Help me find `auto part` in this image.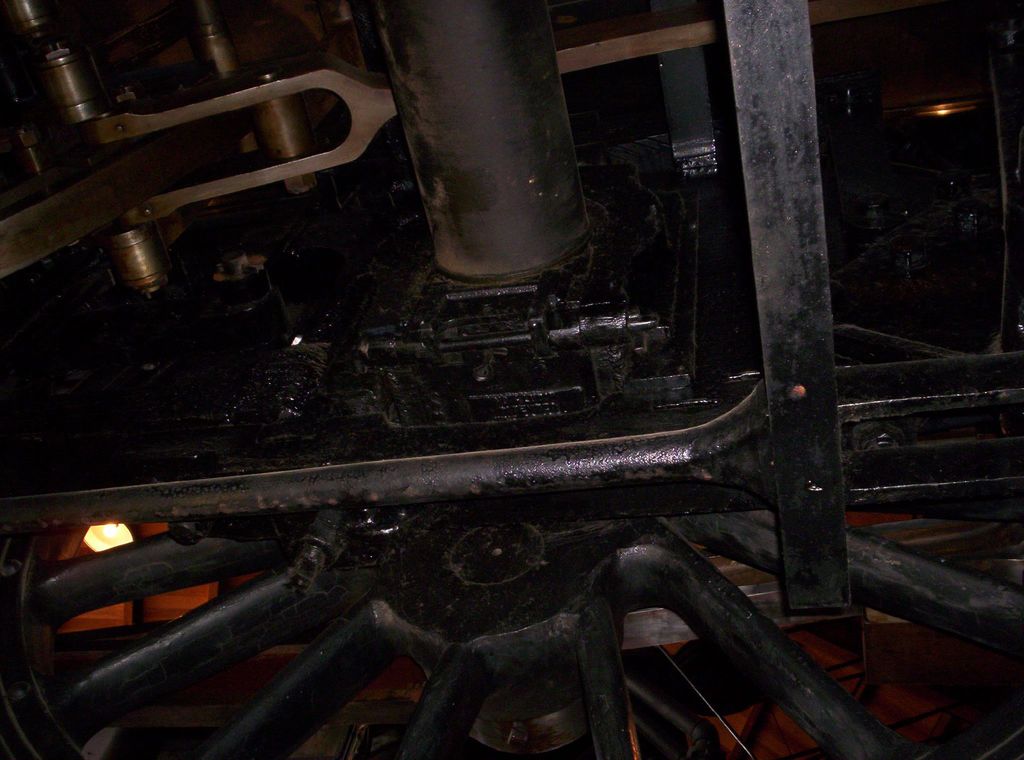
Found it: left=1, top=0, right=1023, bottom=759.
